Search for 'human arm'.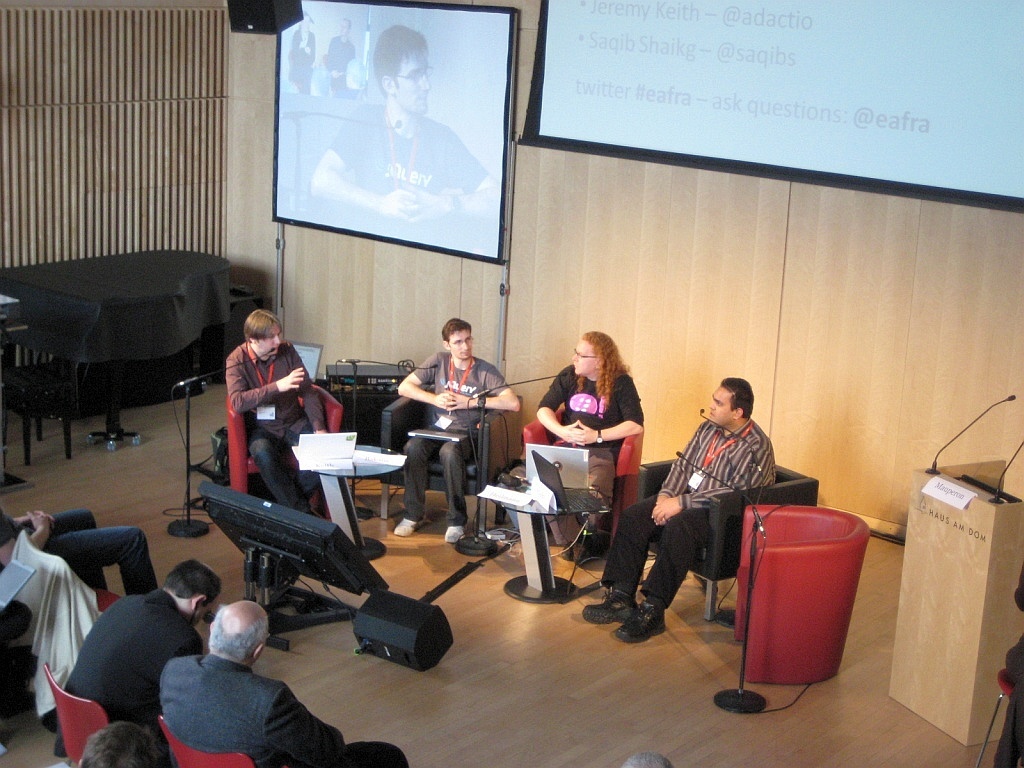
Found at box(449, 366, 520, 412).
